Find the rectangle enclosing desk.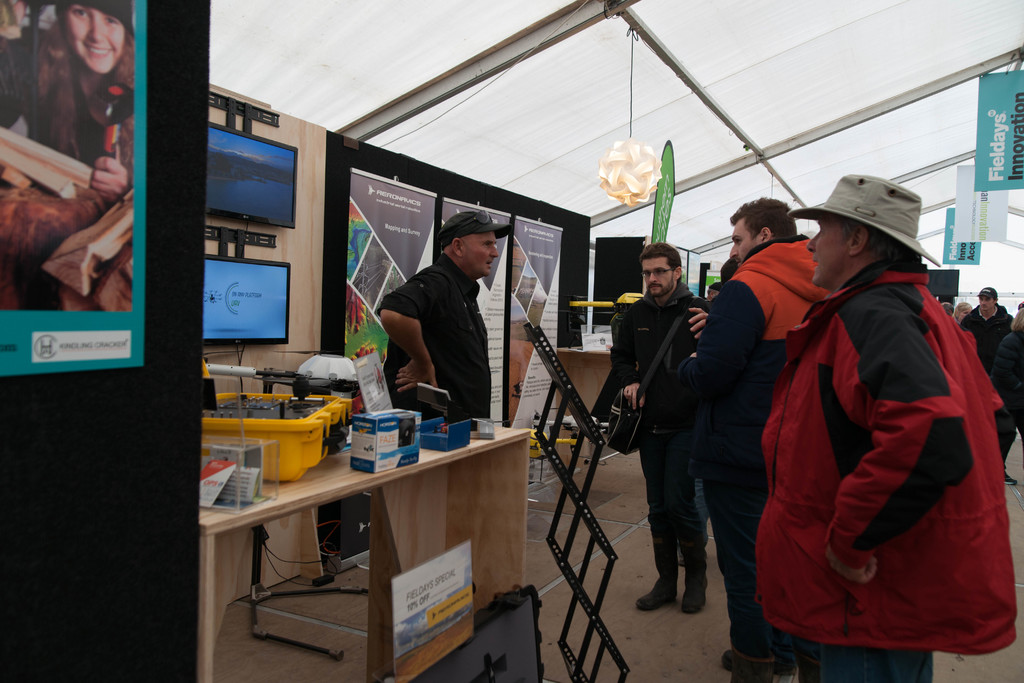
select_region(220, 415, 513, 656).
